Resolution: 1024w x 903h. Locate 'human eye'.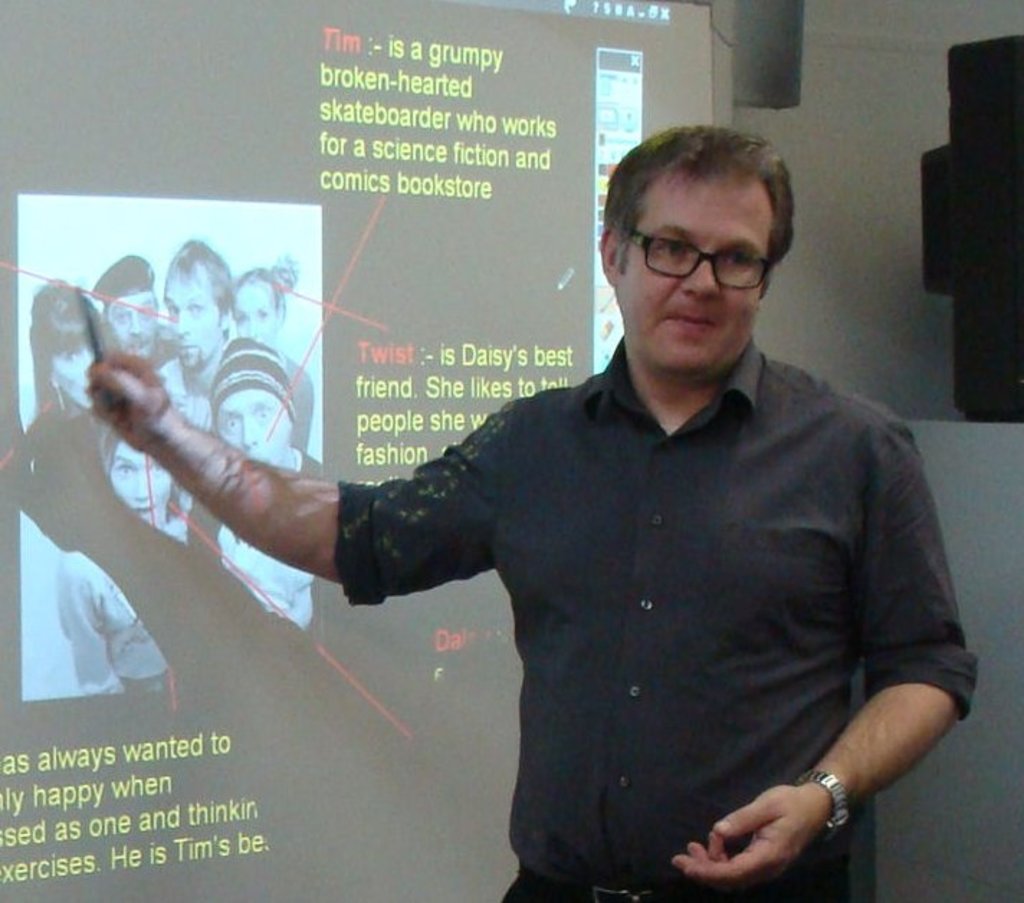
bbox=(713, 242, 752, 276).
